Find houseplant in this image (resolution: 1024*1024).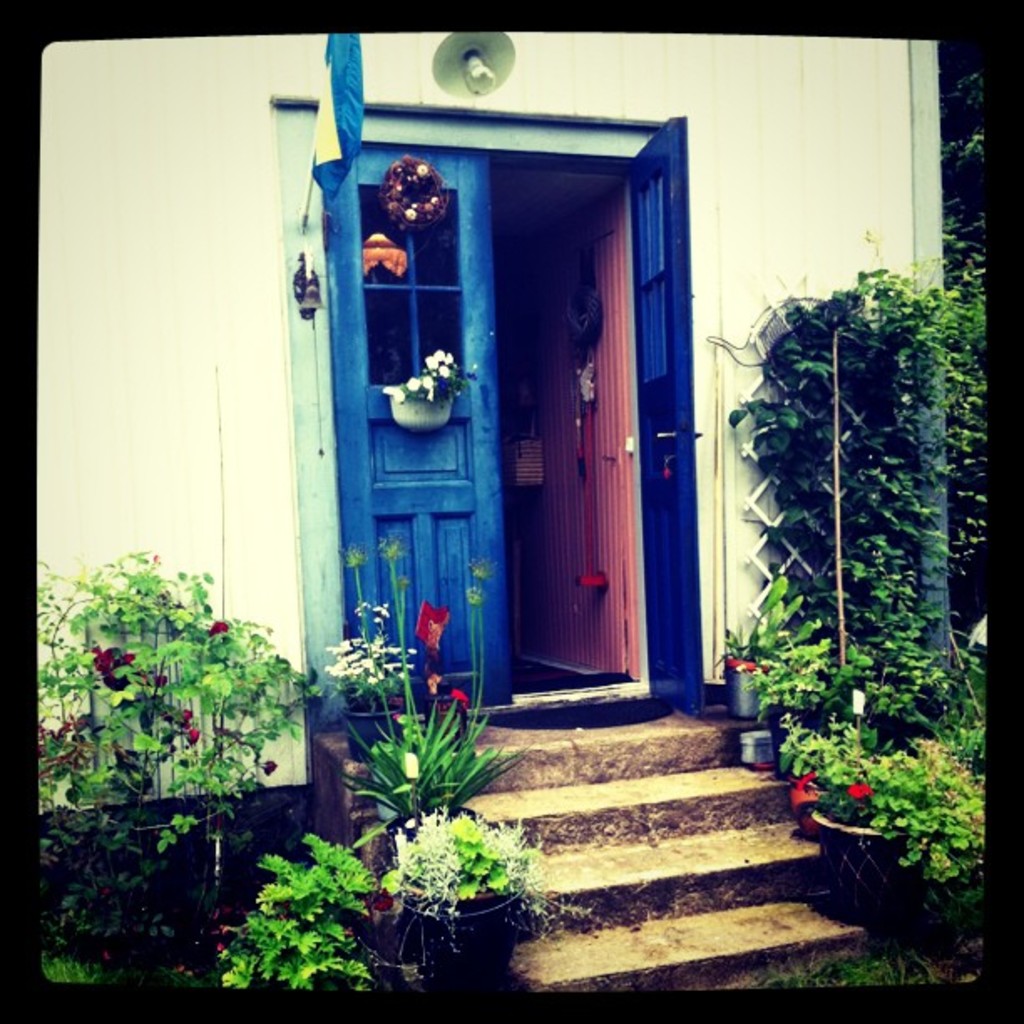
<region>206, 820, 447, 997</region>.
